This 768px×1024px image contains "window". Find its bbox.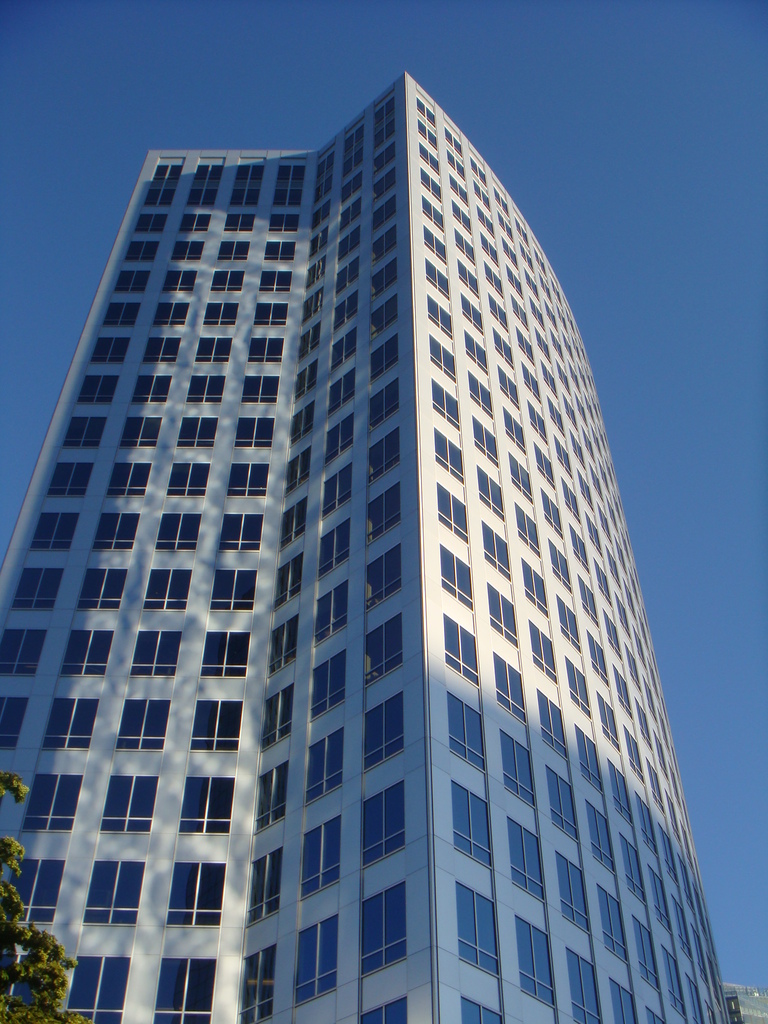
pyautogui.locateOnScreen(112, 695, 172, 756).
